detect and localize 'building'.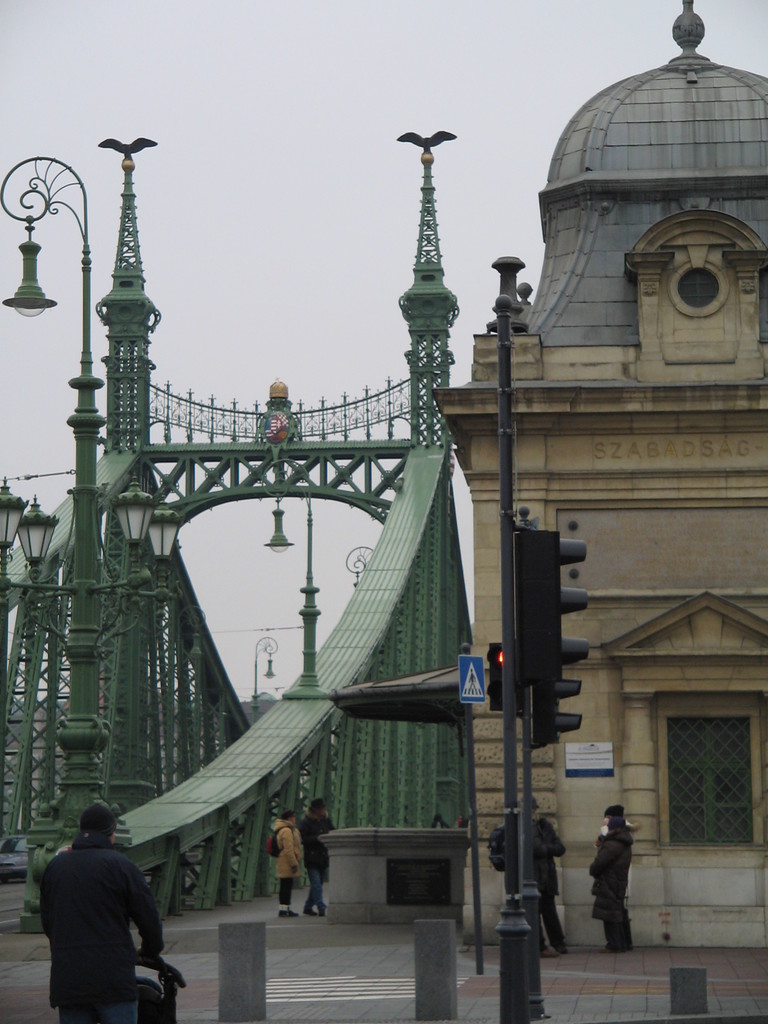
Localized at 331:0:767:948.
